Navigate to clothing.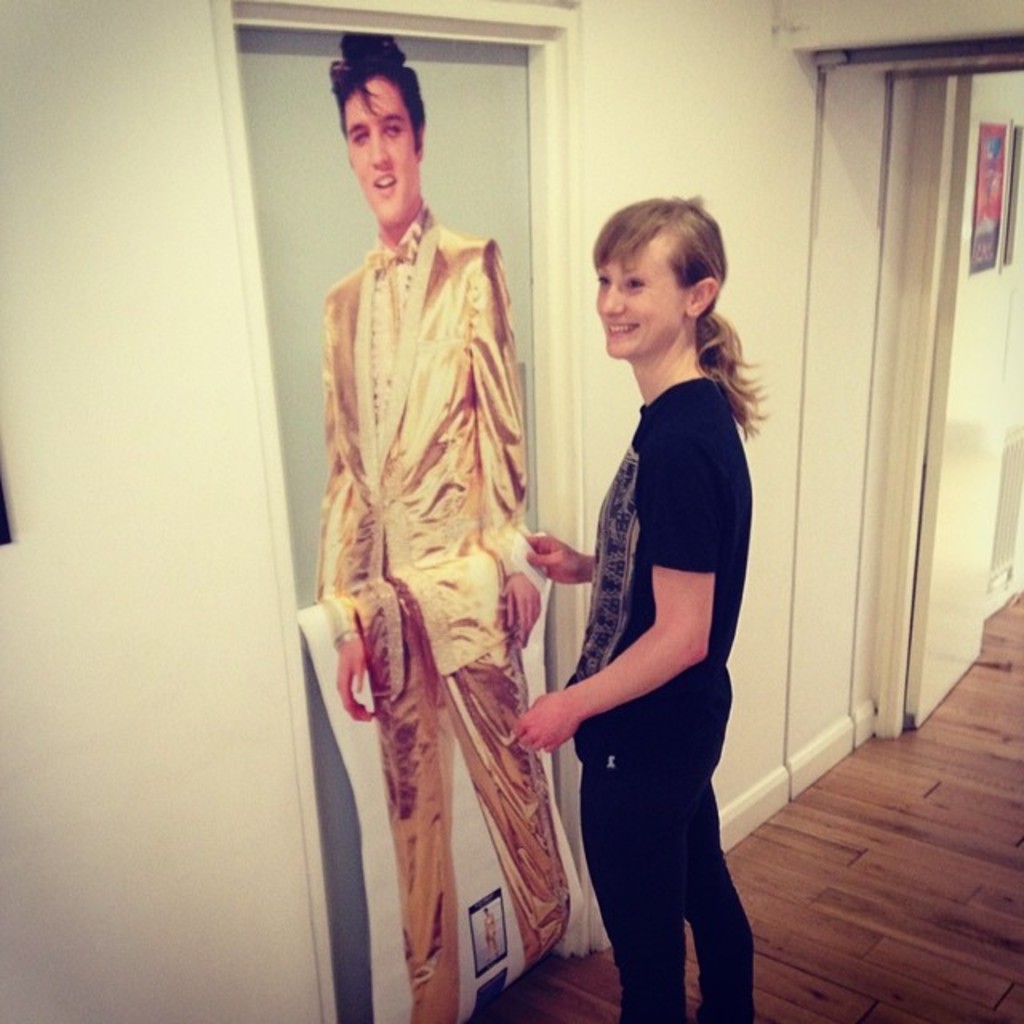
Navigation target: bbox(317, 288, 602, 946).
